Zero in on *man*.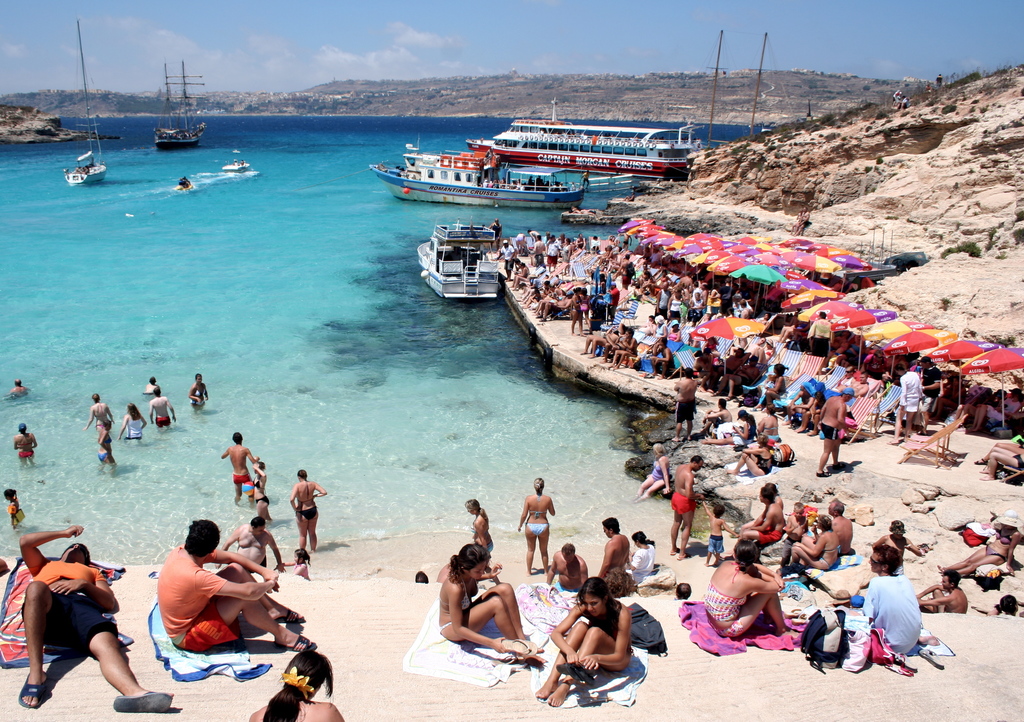
Zeroed in: (966,388,1022,435).
